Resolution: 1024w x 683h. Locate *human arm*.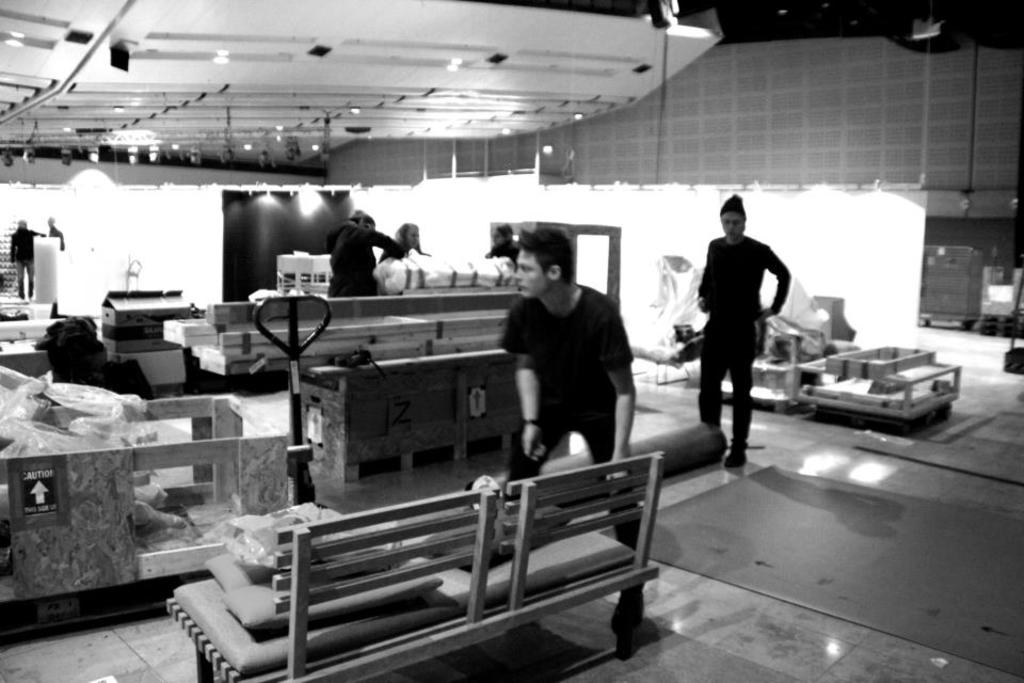
<region>57, 232, 66, 251</region>.
